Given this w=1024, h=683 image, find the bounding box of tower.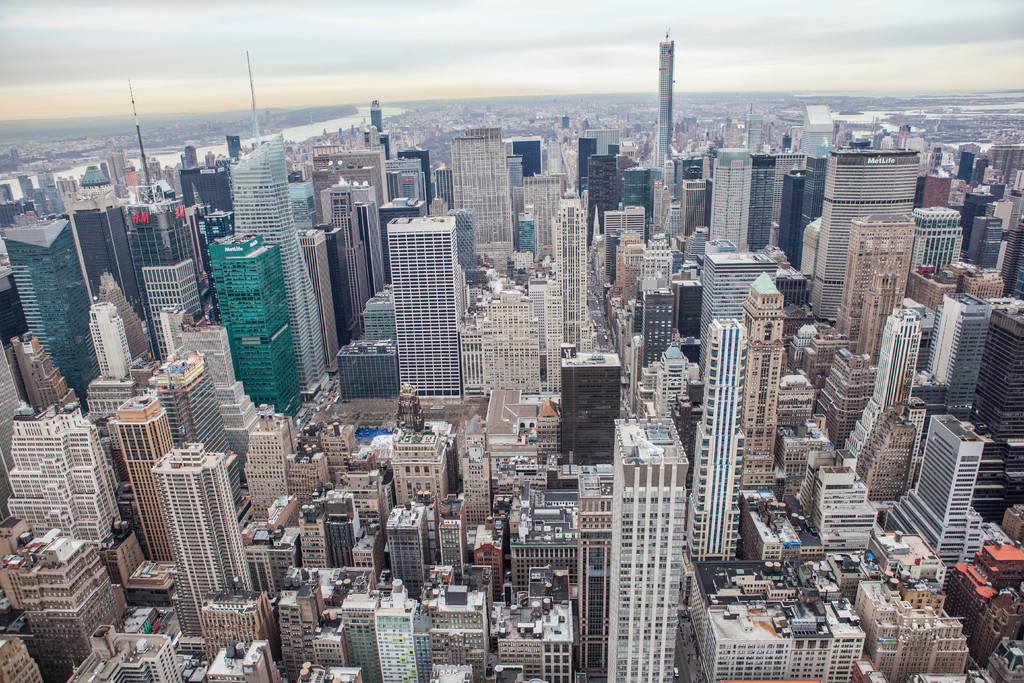
bbox=(708, 139, 753, 243).
